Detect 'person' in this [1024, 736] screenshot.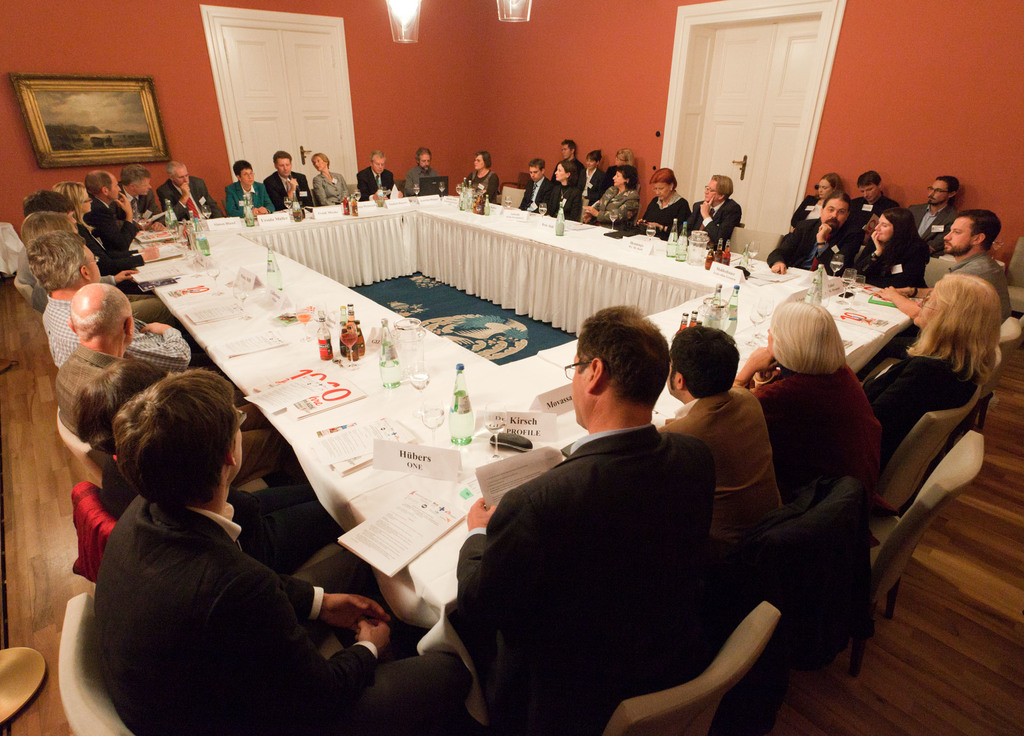
Detection: Rect(735, 293, 877, 541).
